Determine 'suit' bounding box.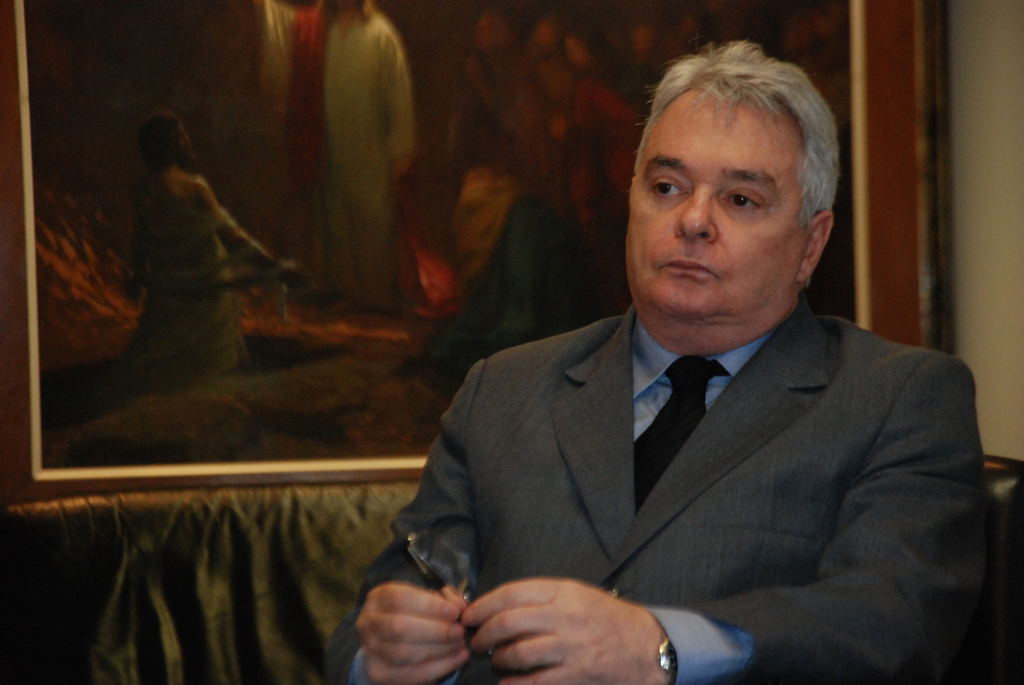
Determined: [left=456, top=246, right=1012, bottom=664].
